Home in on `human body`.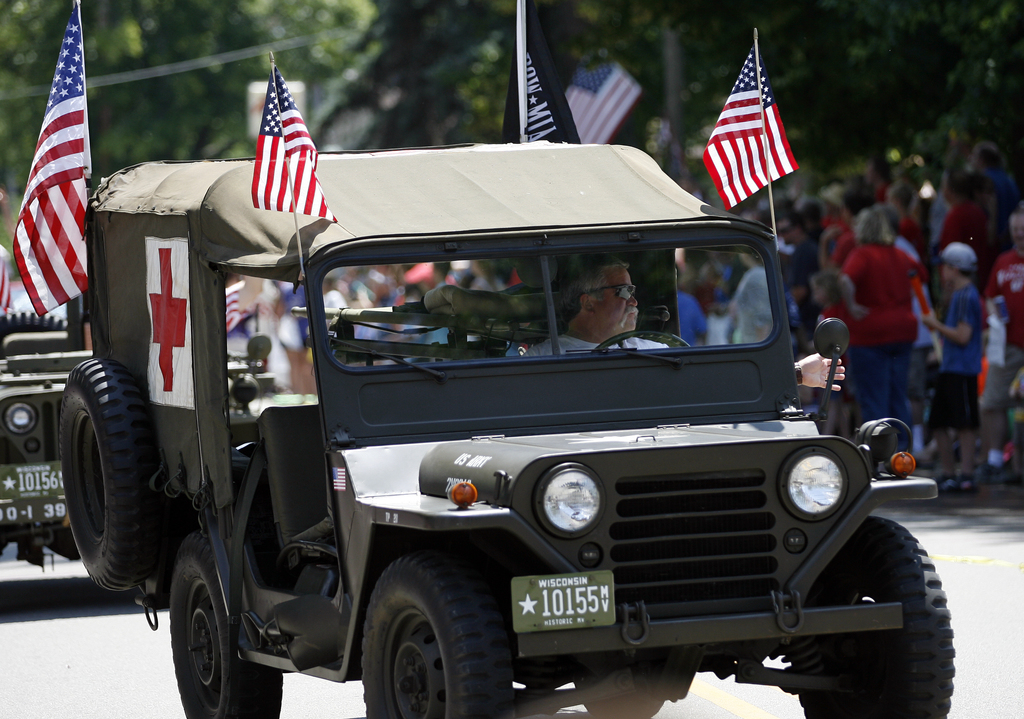
Homed in at locate(836, 204, 936, 459).
